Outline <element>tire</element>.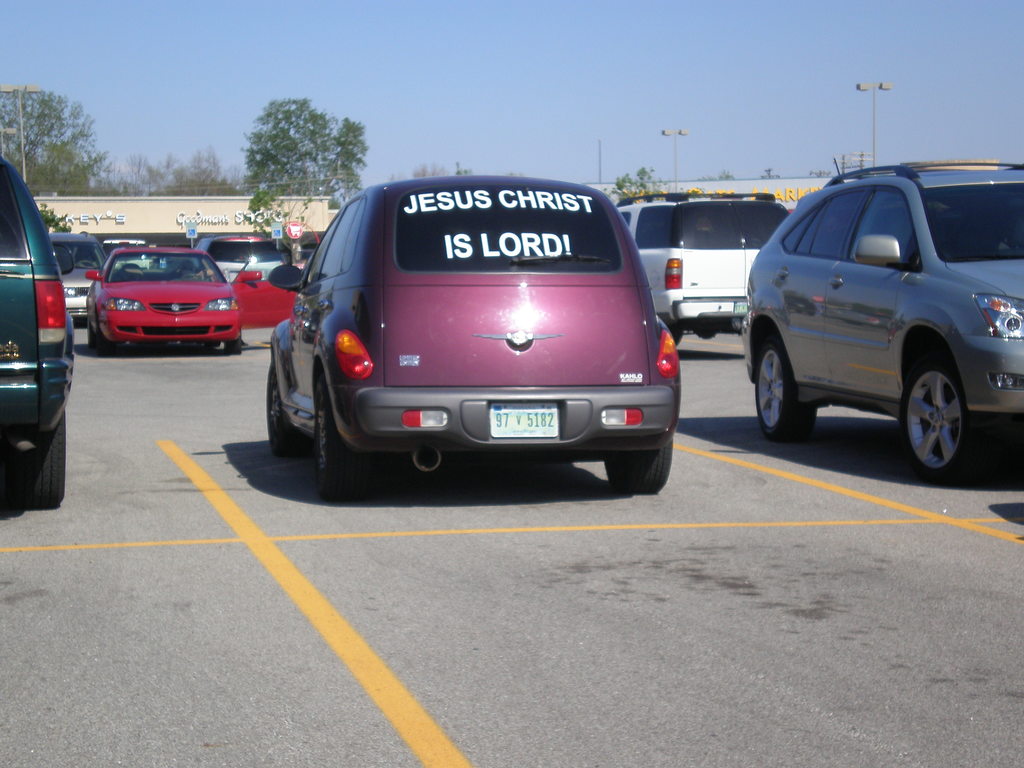
Outline: [93, 324, 121, 362].
